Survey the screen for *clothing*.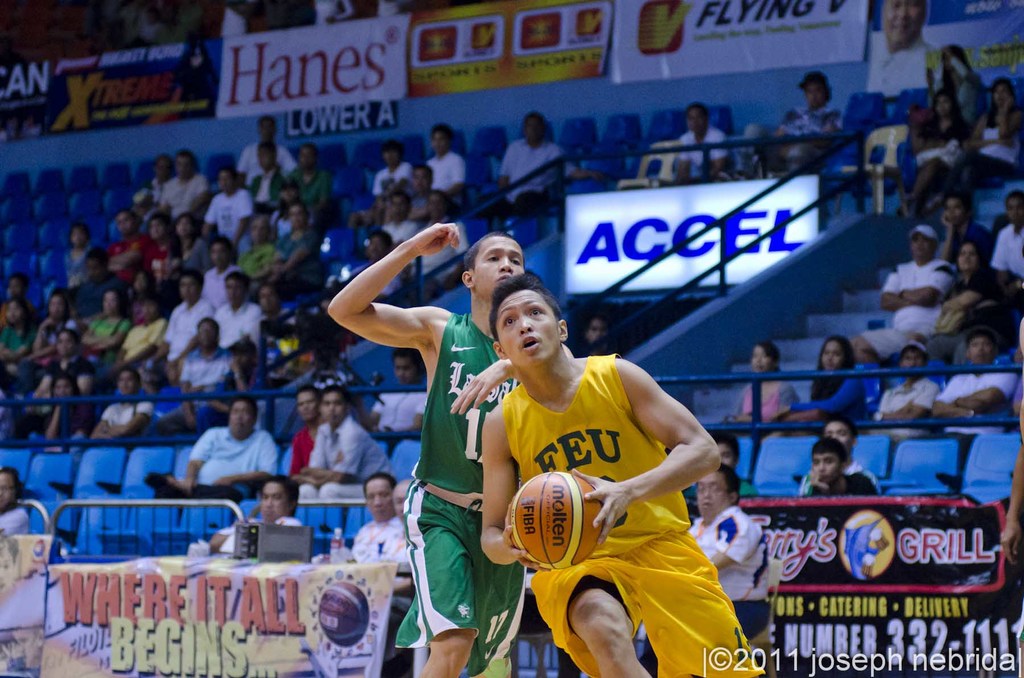
Survey found: region(121, 325, 180, 365).
